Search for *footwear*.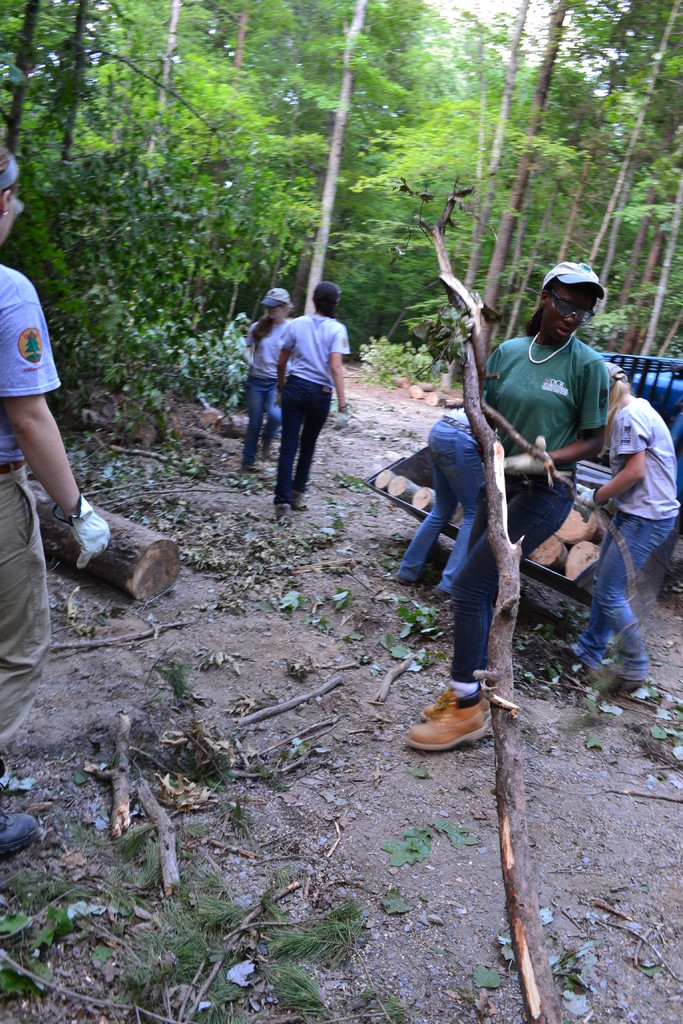
Found at Rect(236, 449, 253, 474).
